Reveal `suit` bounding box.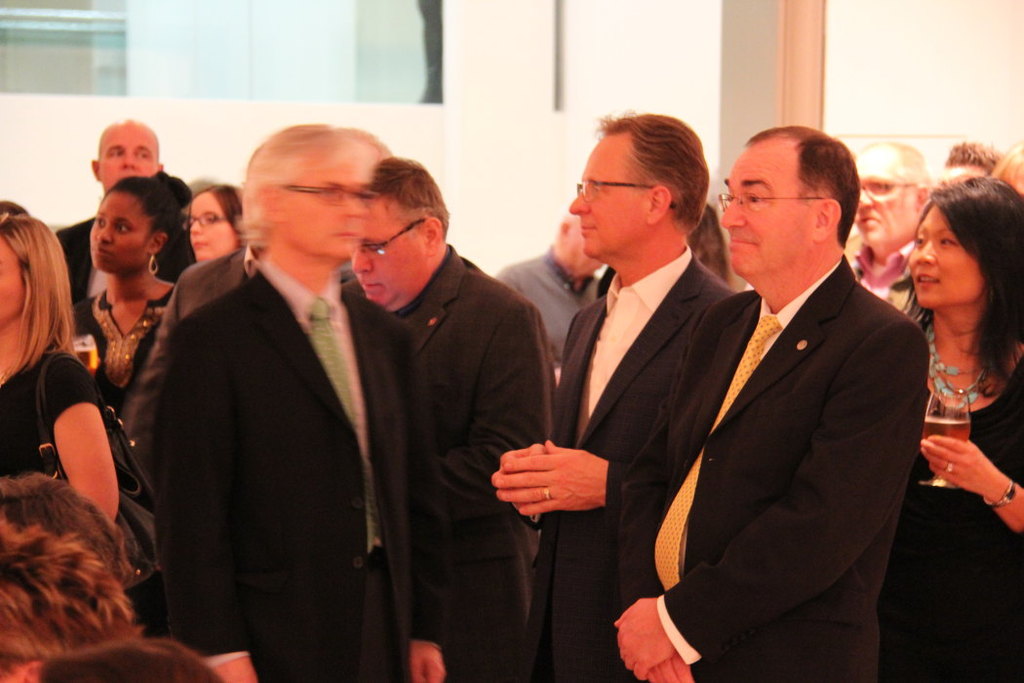
Revealed: detection(512, 247, 738, 682).
